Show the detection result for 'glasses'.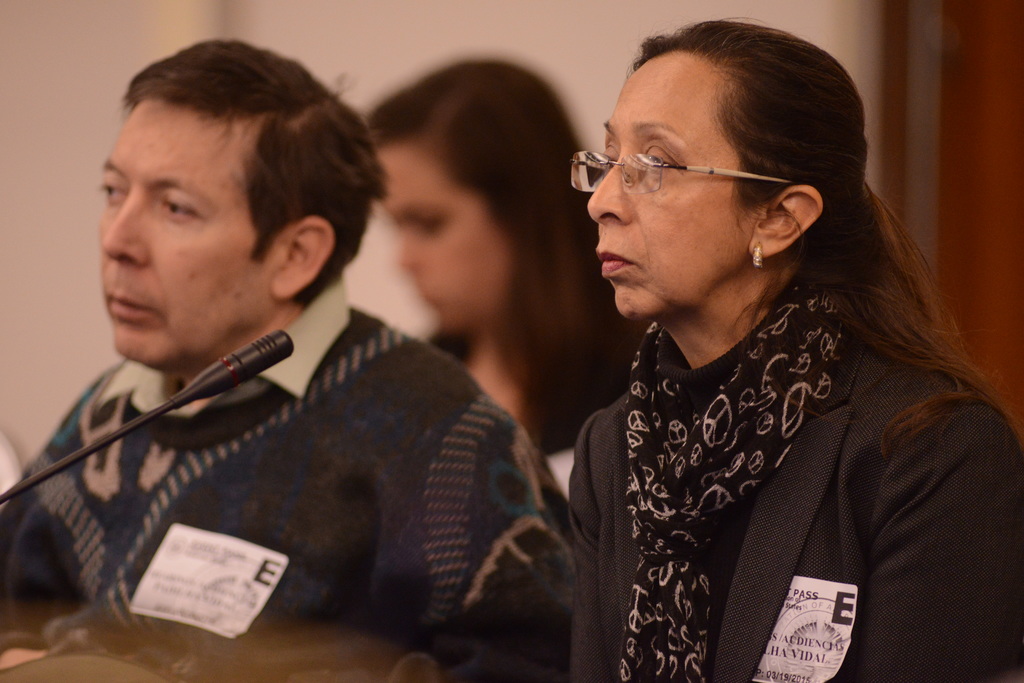
left=566, top=145, right=808, bottom=199.
